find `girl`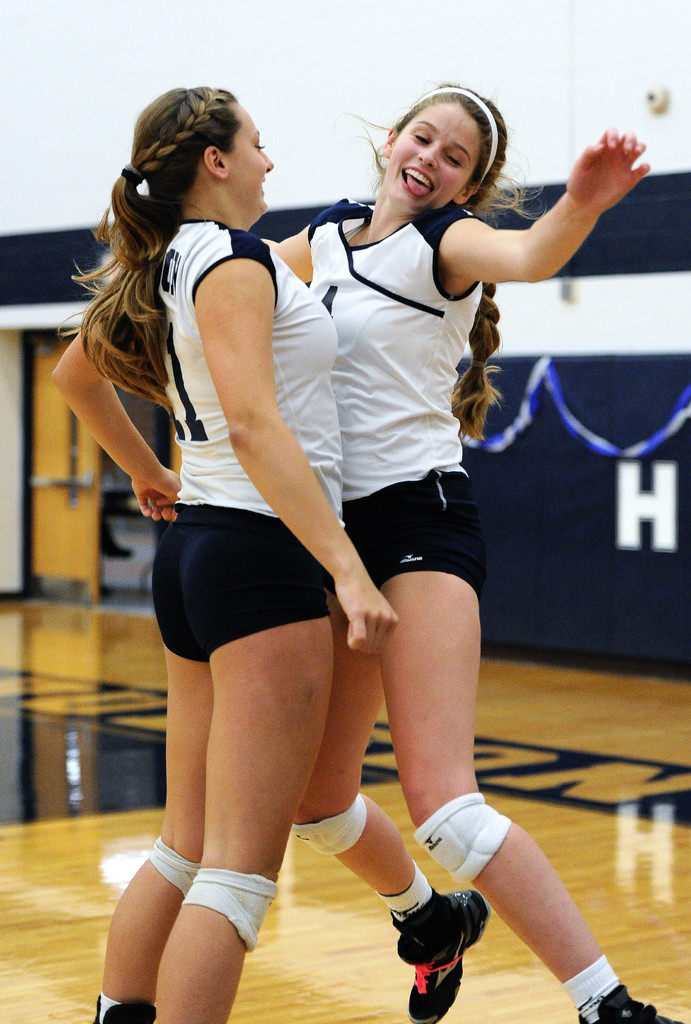
bbox=(264, 77, 690, 1023)
